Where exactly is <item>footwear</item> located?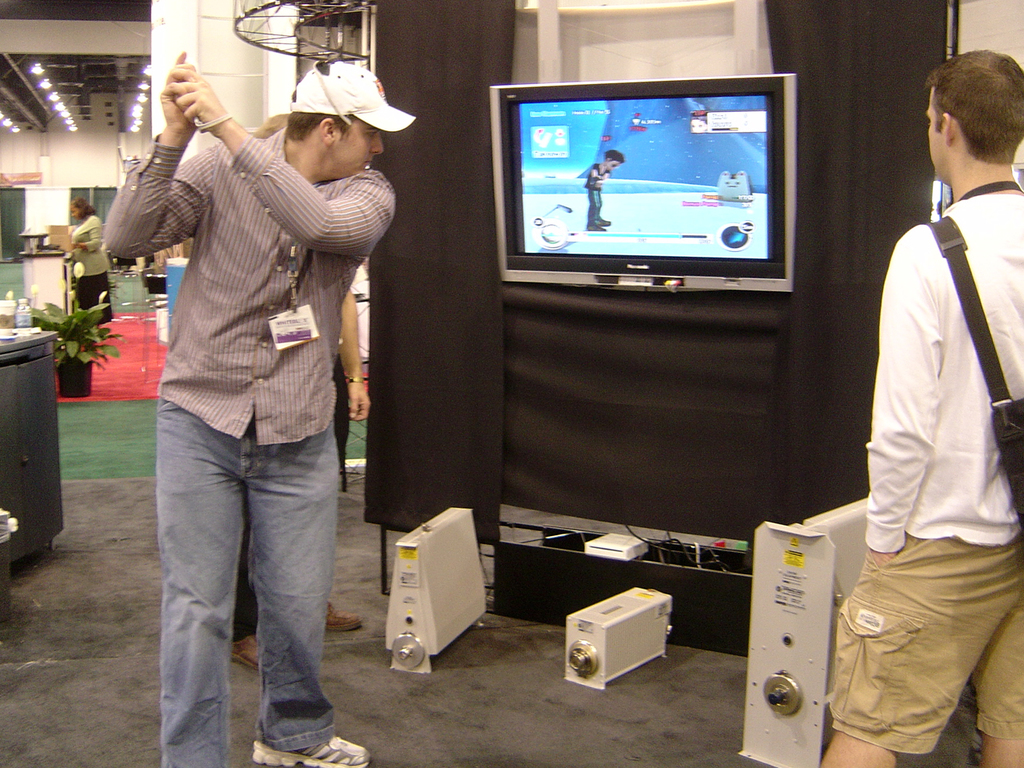
Its bounding box is (228,630,258,674).
